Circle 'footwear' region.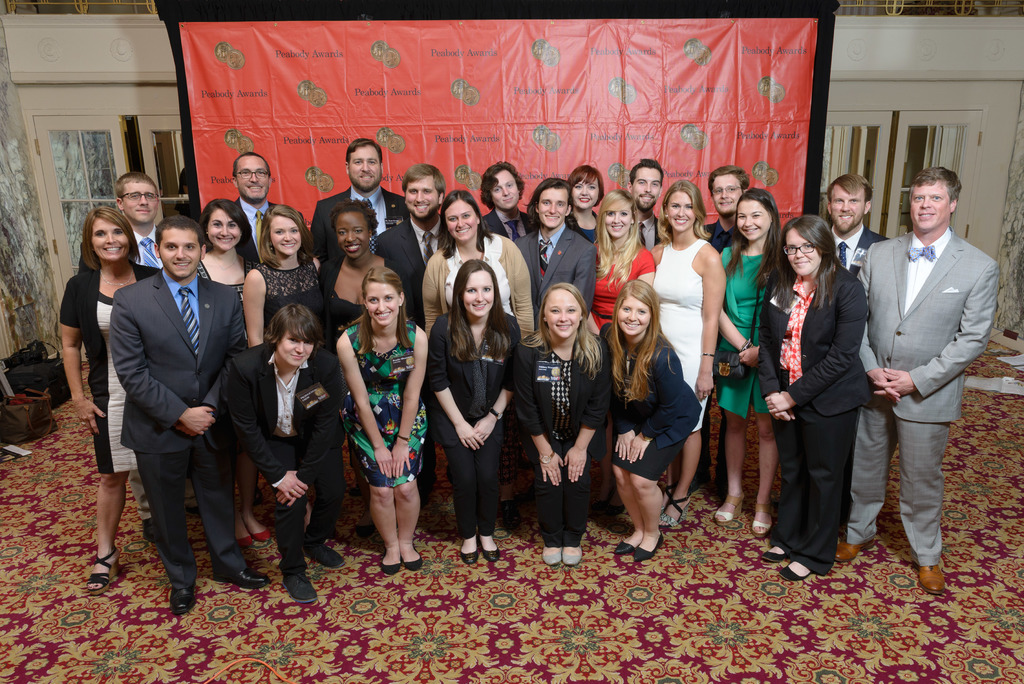
Region: <bbox>838, 530, 867, 565</bbox>.
